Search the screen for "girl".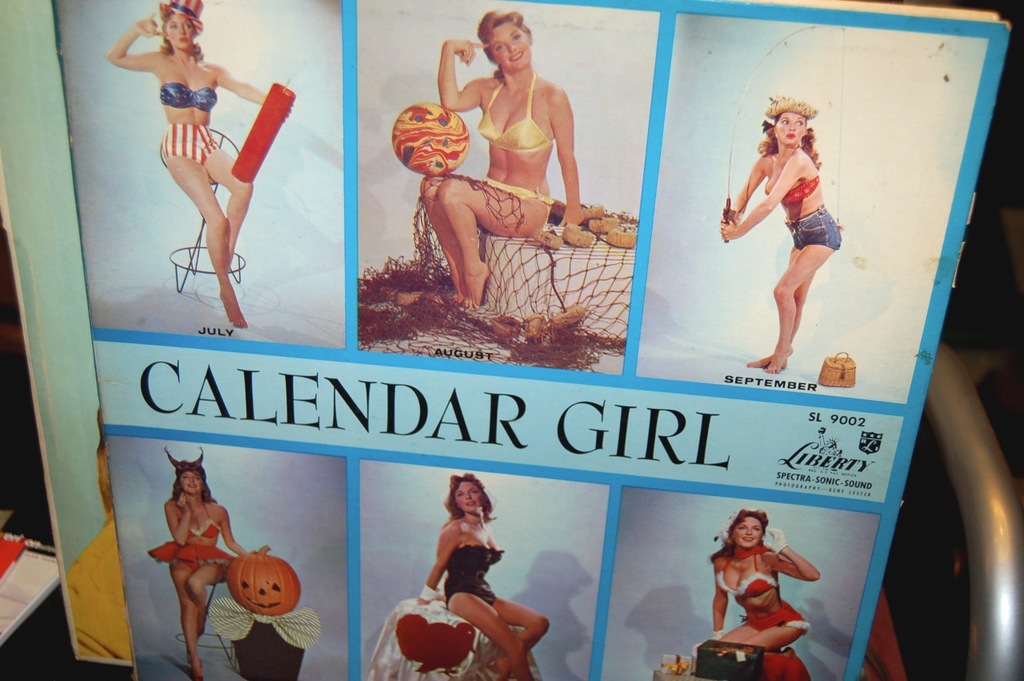
Found at box=[705, 511, 822, 680].
